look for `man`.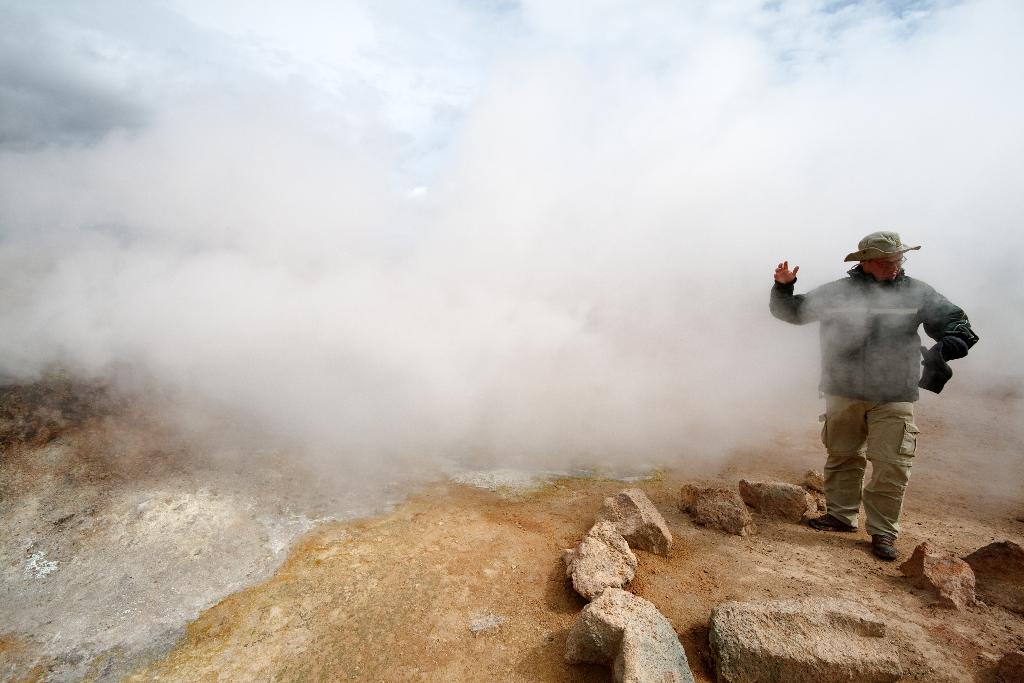
Found: box(774, 217, 973, 559).
